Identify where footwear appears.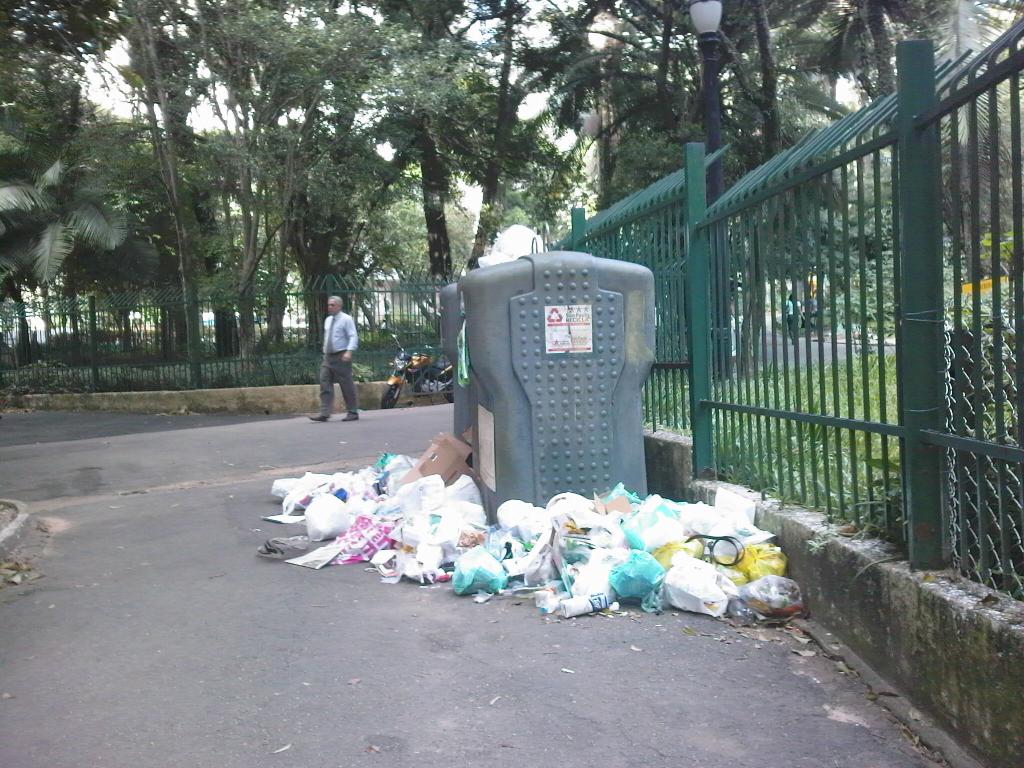
Appears at locate(342, 410, 360, 422).
